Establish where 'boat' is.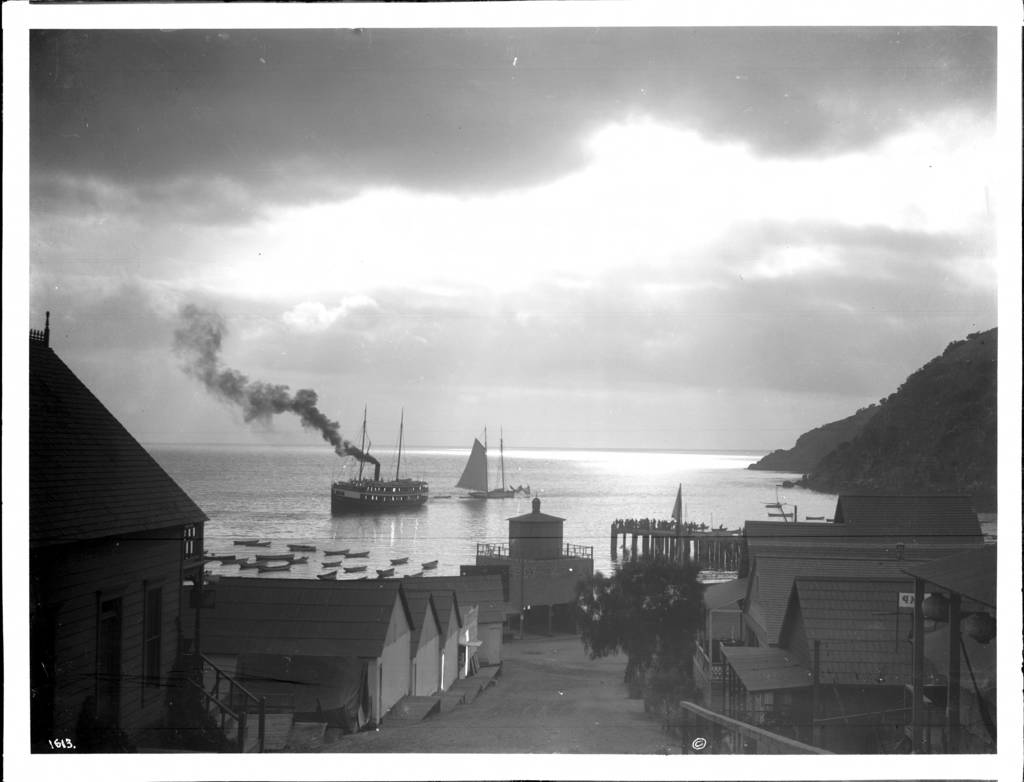
Established at select_region(694, 520, 708, 528).
